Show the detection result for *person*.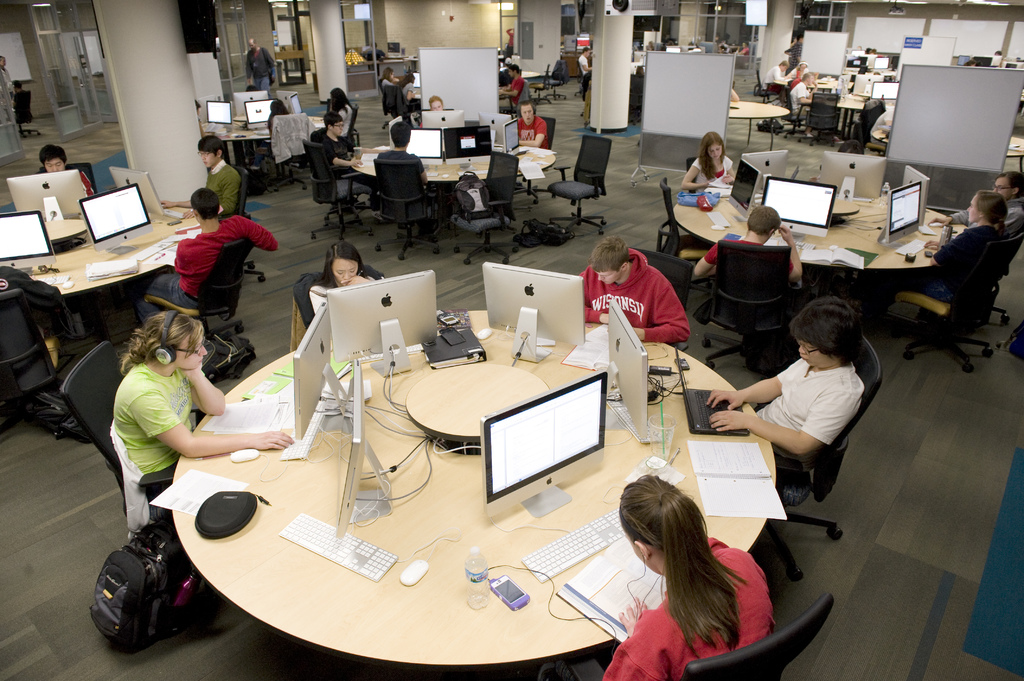
<bbox>570, 241, 685, 340</bbox>.
